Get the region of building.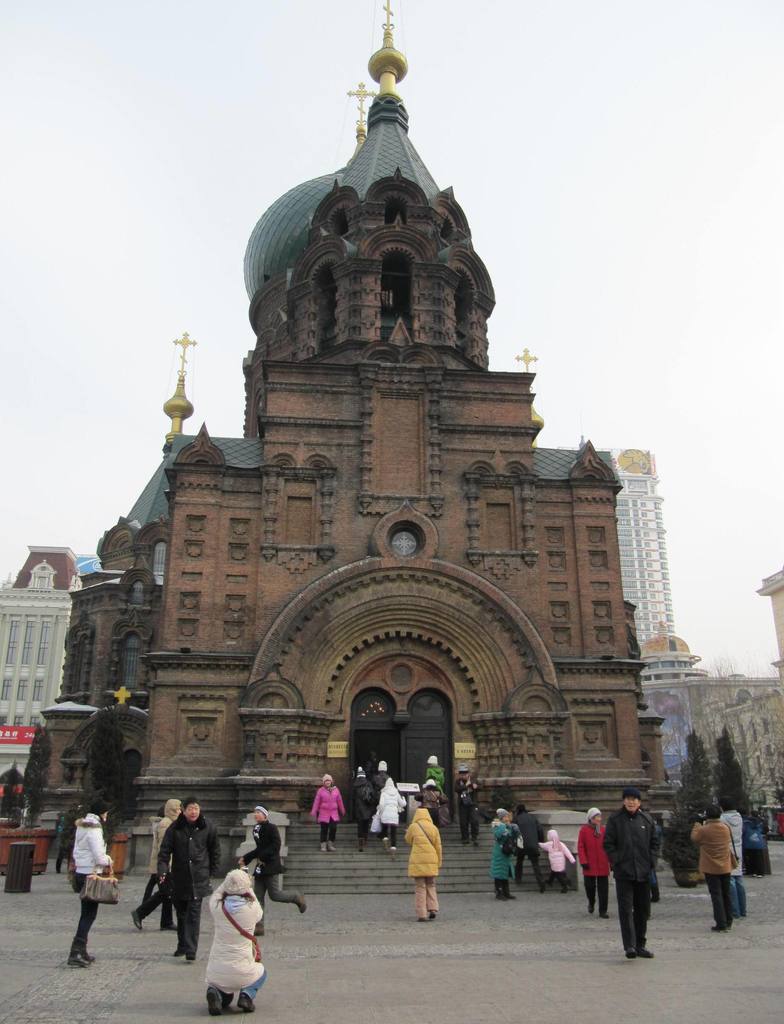
8, 12, 669, 824.
